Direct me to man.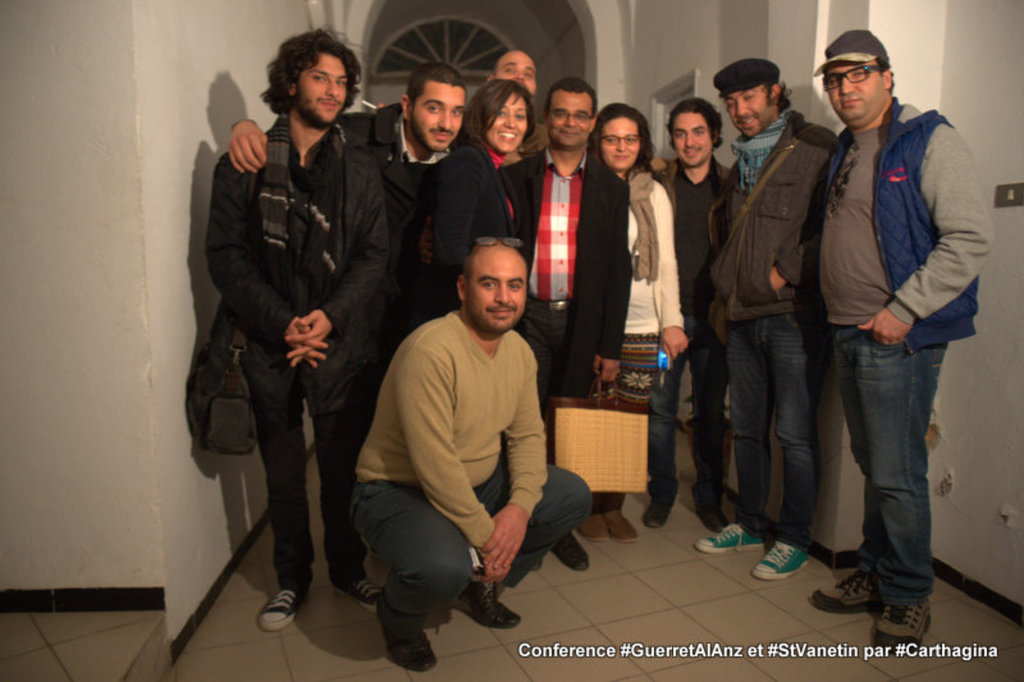
Direction: bbox(640, 95, 740, 527).
